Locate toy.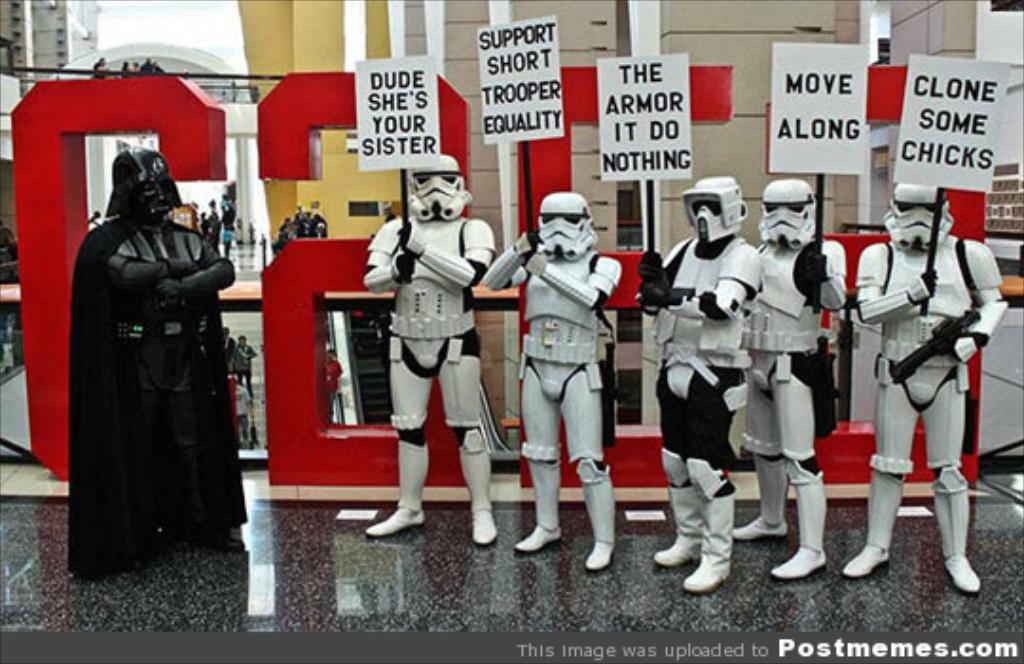
Bounding box: 64, 152, 237, 563.
